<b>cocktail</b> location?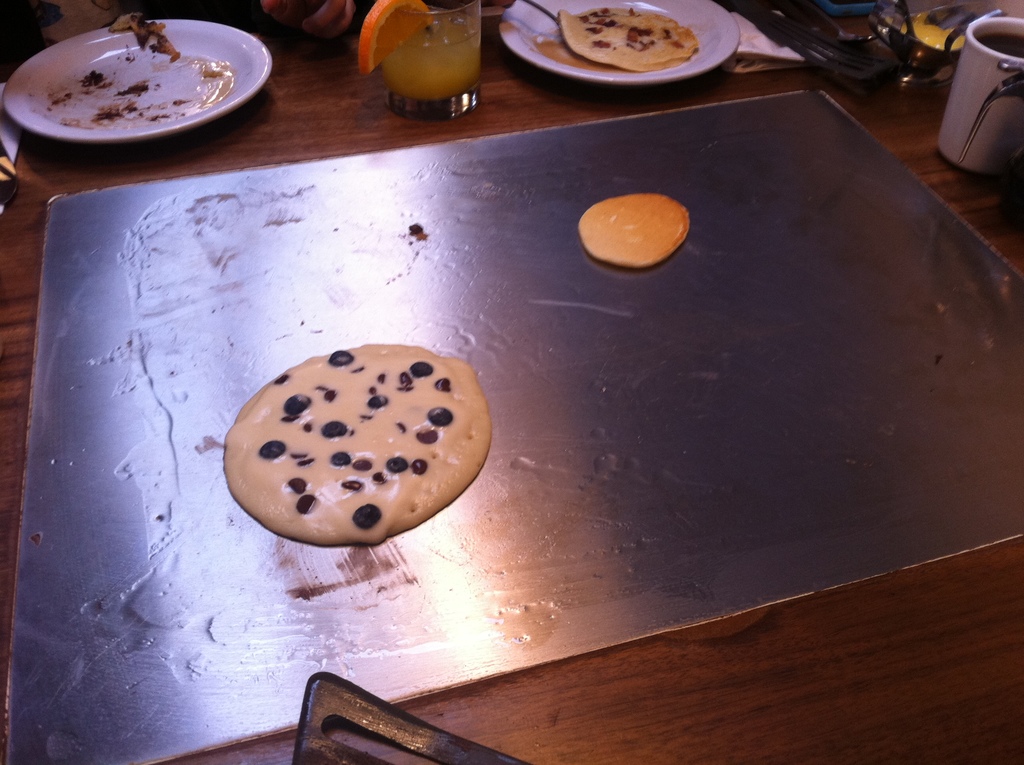
x1=348, y1=0, x2=489, y2=124
